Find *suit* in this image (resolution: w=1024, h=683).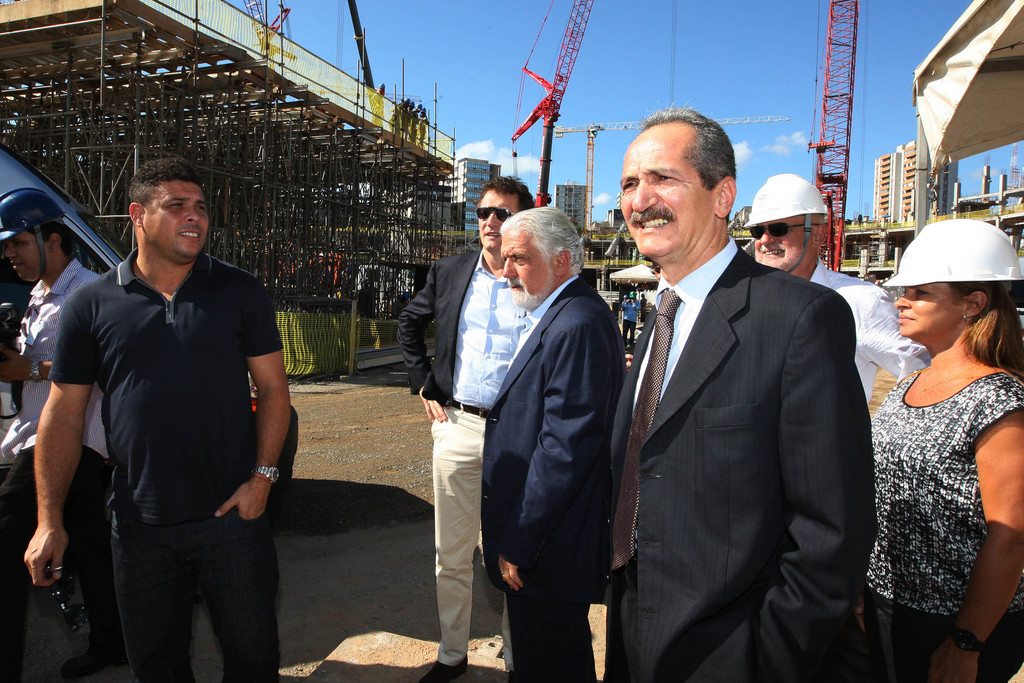
locate(479, 274, 623, 682).
